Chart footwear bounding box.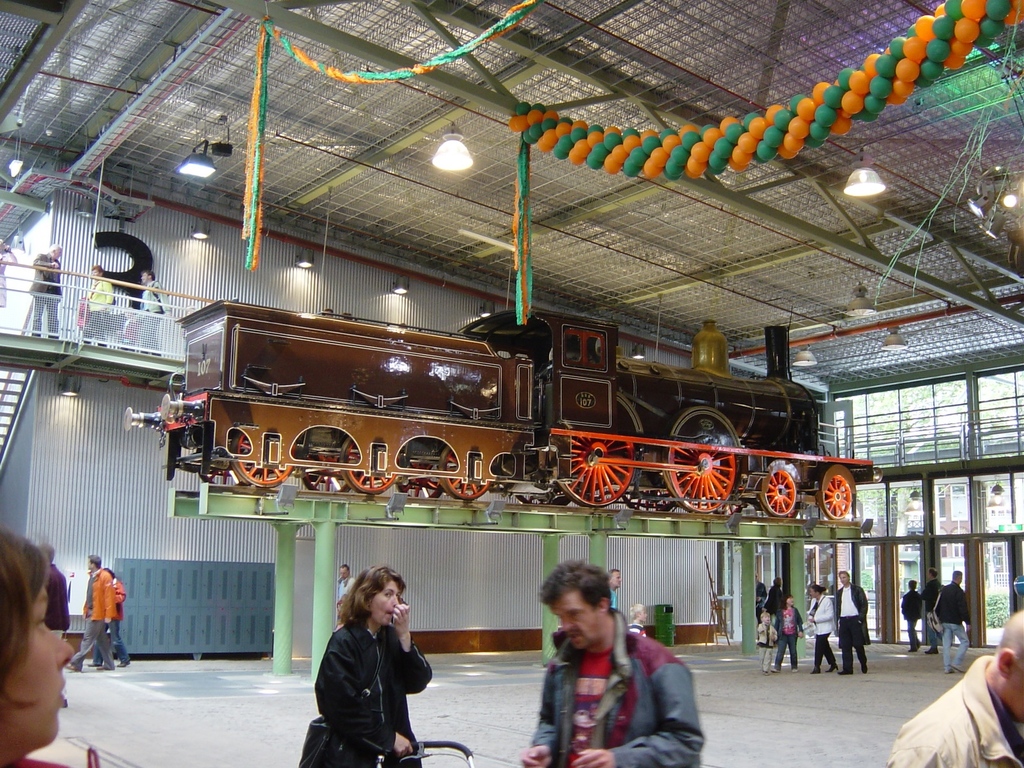
Charted: (945,668,954,676).
